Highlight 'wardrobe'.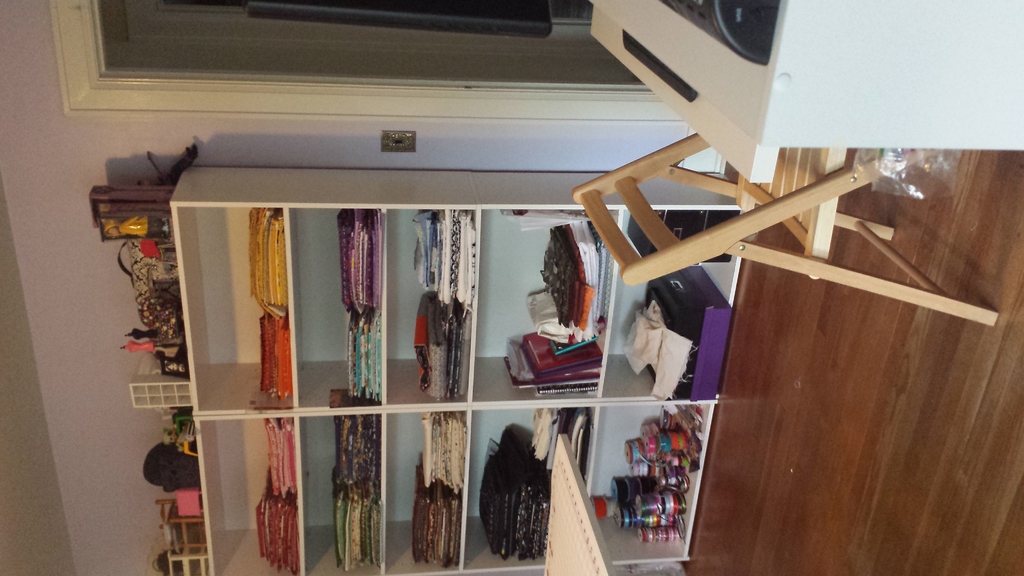
Highlighted region: pyautogui.locateOnScreen(166, 163, 741, 575).
